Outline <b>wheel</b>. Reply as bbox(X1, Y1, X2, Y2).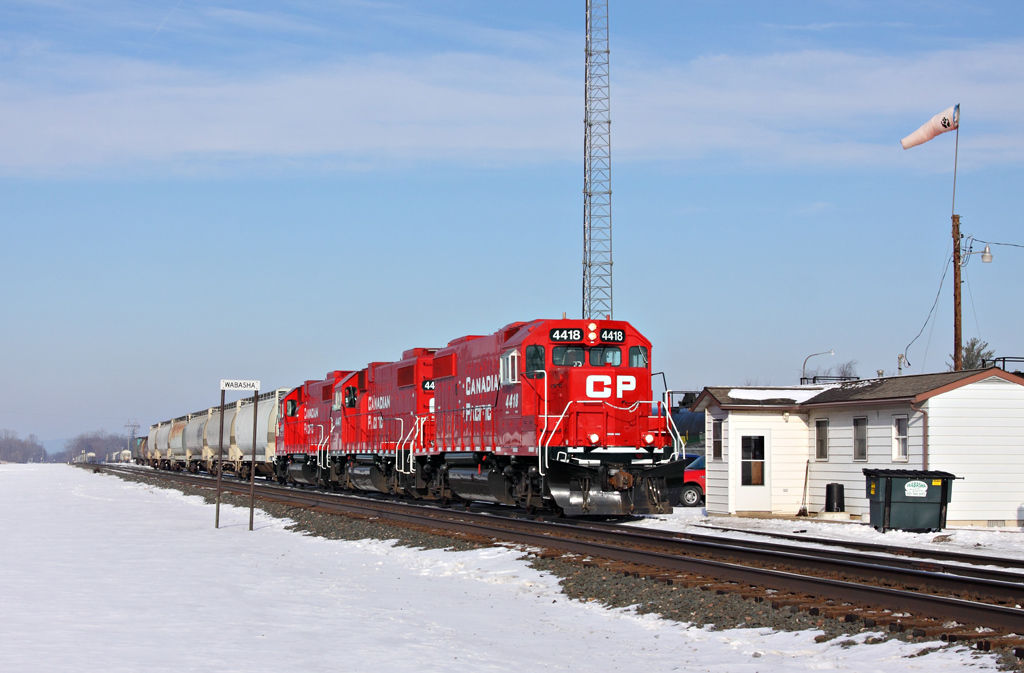
bbox(676, 480, 701, 504).
